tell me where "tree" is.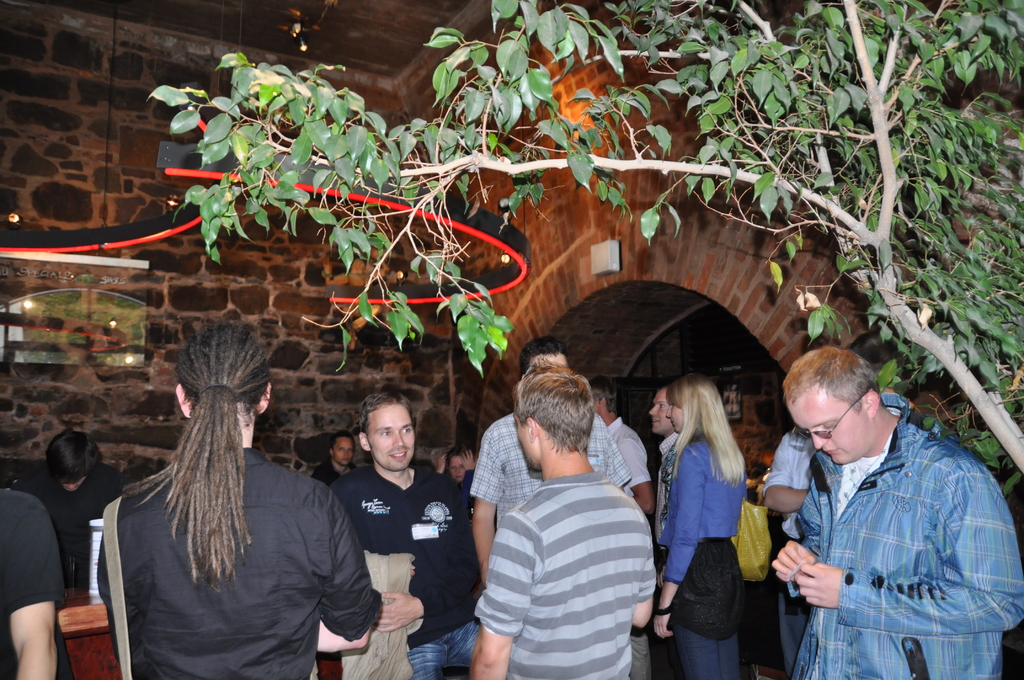
"tree" is at <bbox>148, 0, 1023, 474</bbox>.
